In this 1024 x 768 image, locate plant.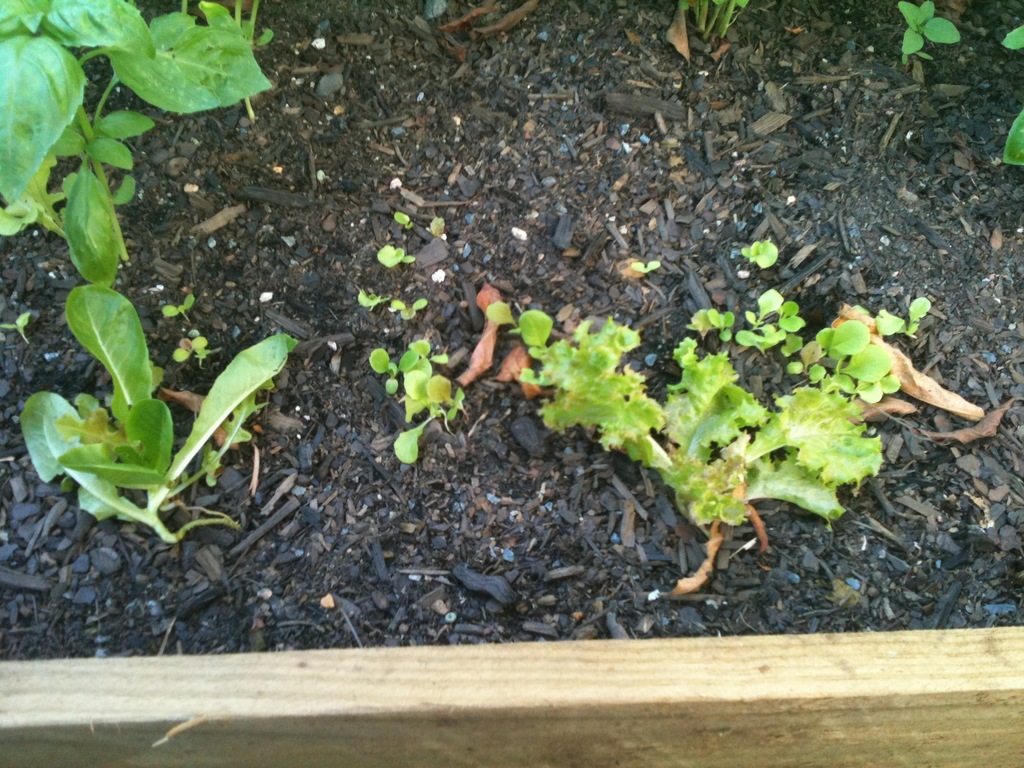
Bounding box: bbox=(366, 344, 479, 442).
